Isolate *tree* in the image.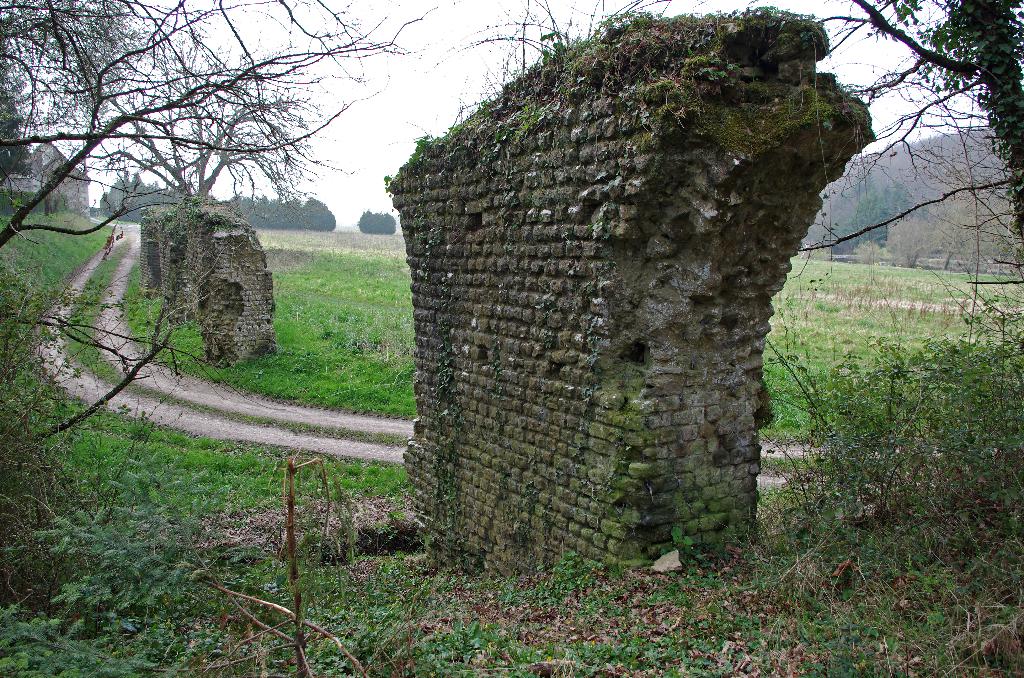
Isolated region: select_region(113, 49, 358, 199).
